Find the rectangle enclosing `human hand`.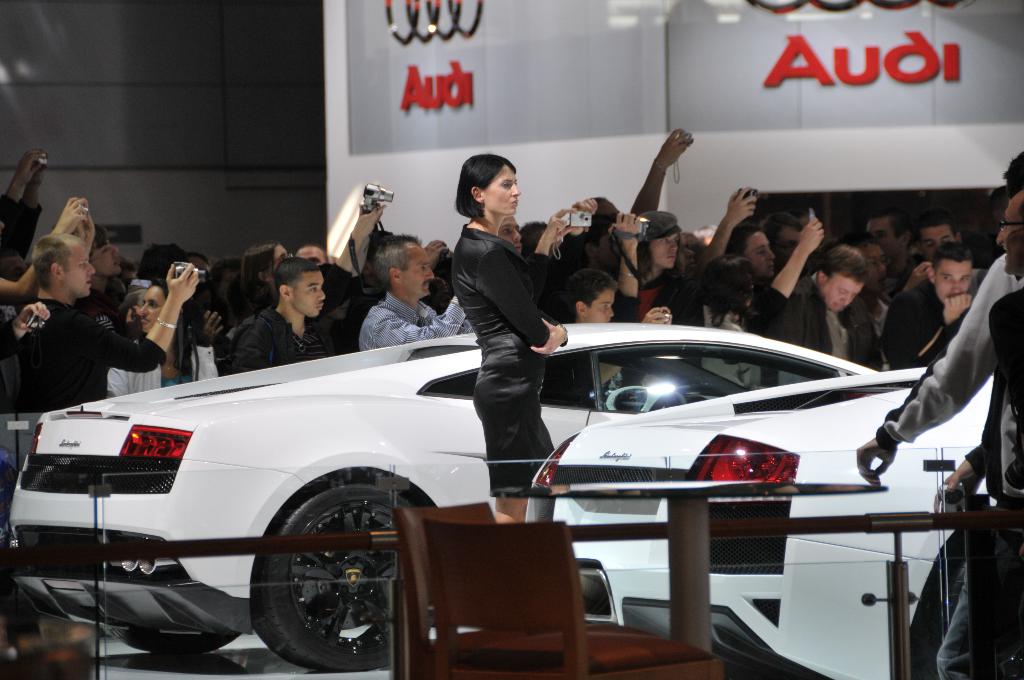
[left=531, top=317, right=566, bottom=356].
